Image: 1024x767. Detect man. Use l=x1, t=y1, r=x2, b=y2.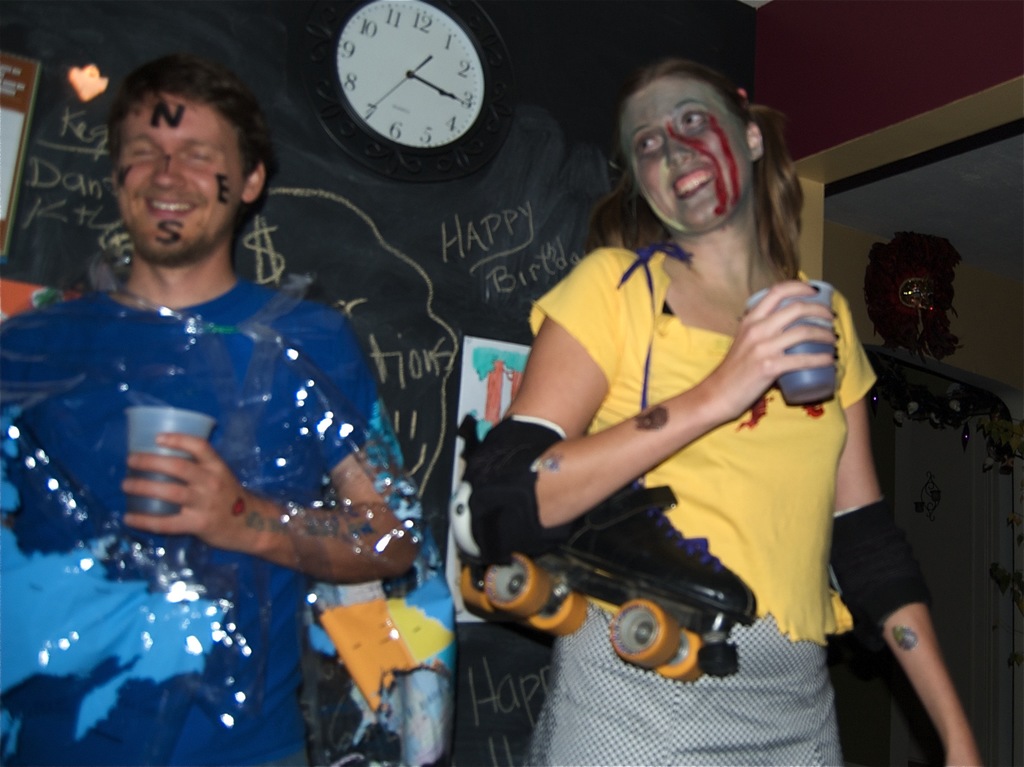
l=0, t=55, r=422, b=766.
